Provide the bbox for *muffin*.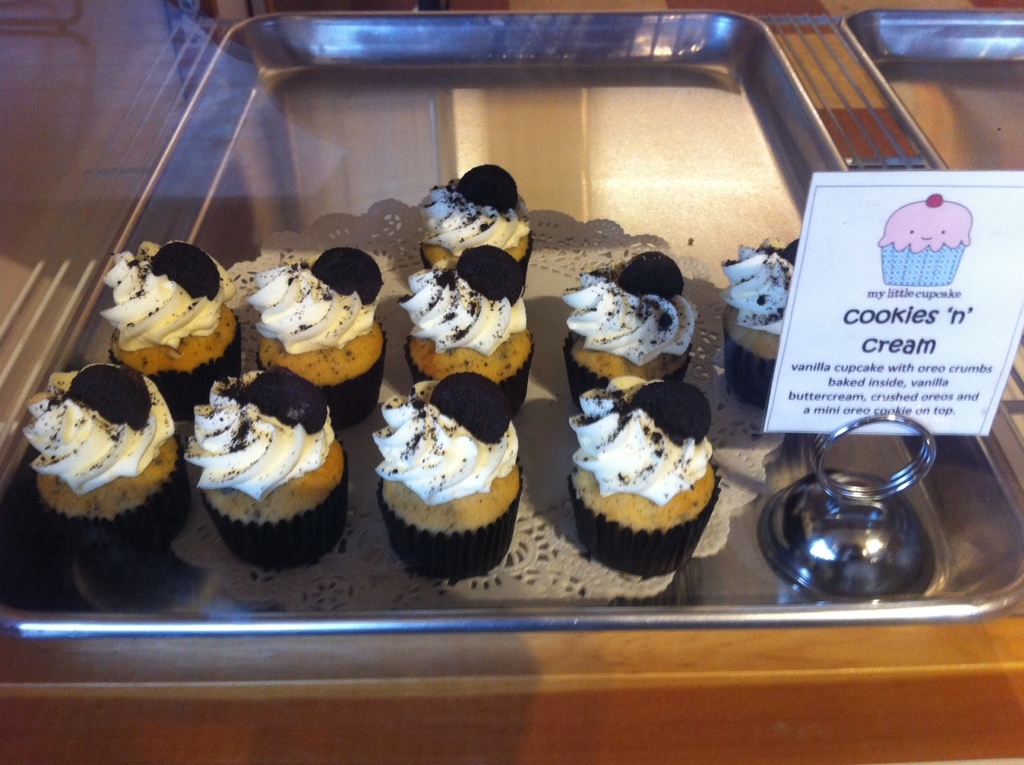
bbox(241, 241, 393, 432).
